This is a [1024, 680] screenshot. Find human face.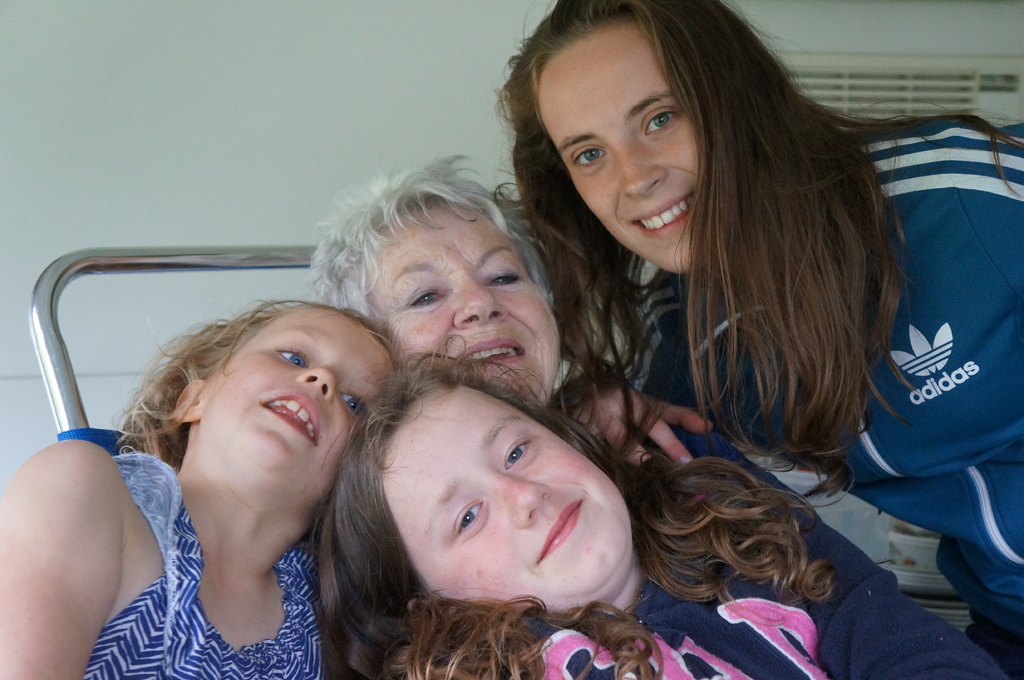
Bounding box: (left=367, top=206, right=557, bottom=406).
